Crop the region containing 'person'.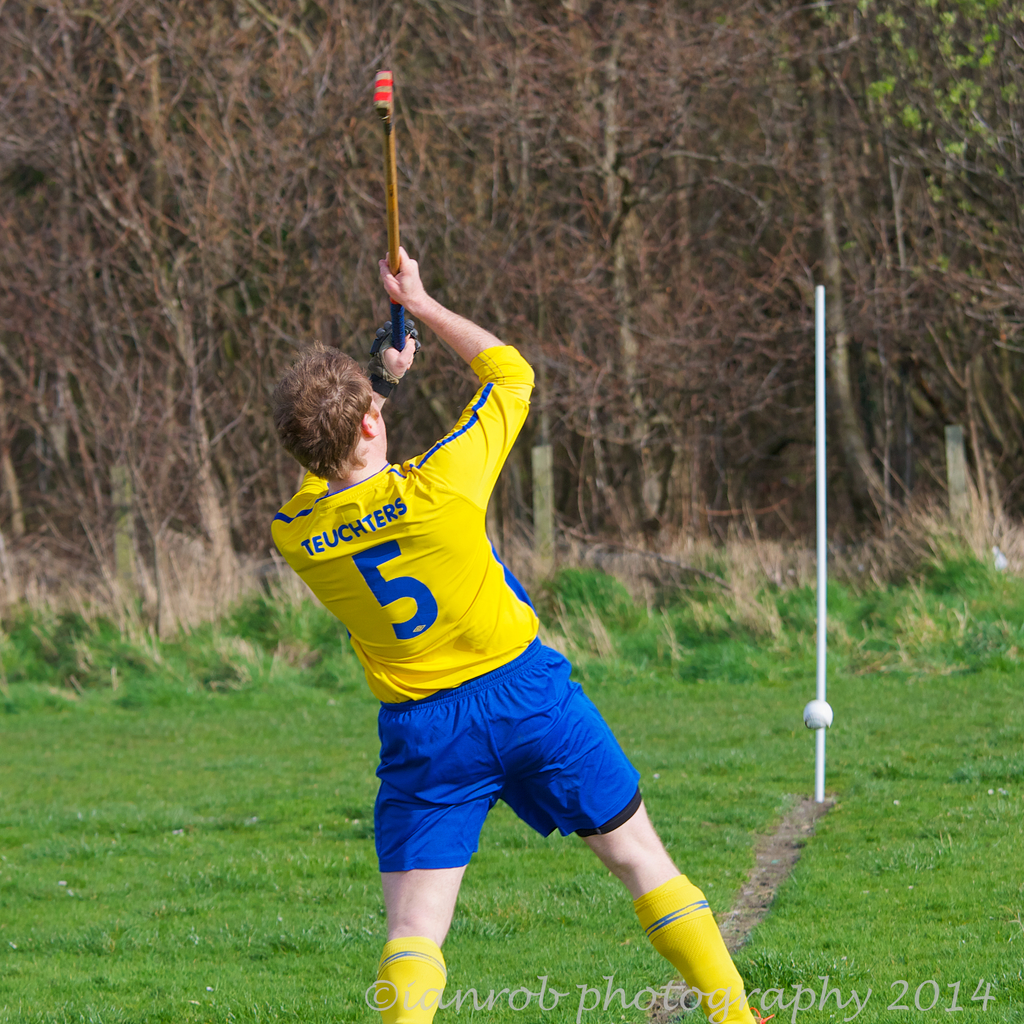
Crop region: box=[270, 243, 738, 1010].
